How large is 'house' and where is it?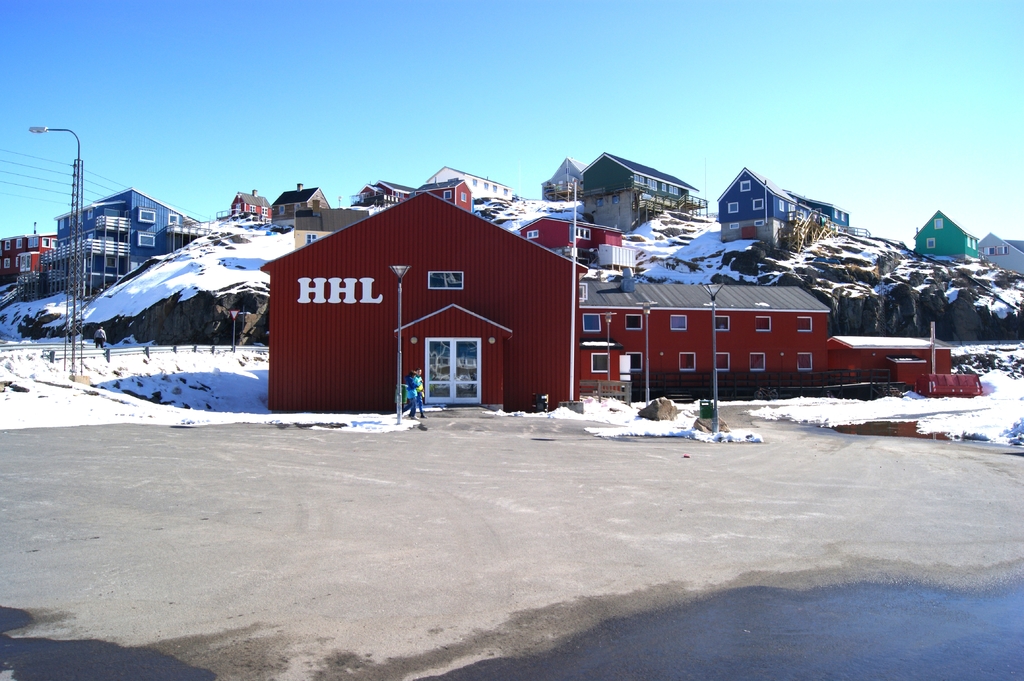
Bounding box: region(976, 232, 1023, 277).
